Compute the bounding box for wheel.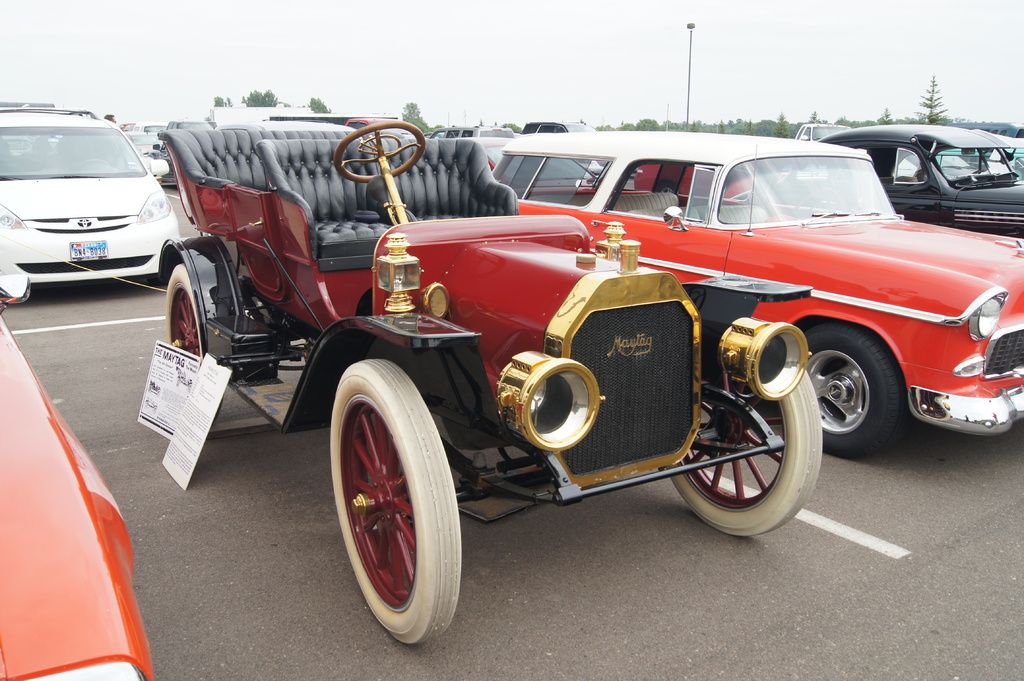
x1=659 y1=184 x2=676 y2=194.
